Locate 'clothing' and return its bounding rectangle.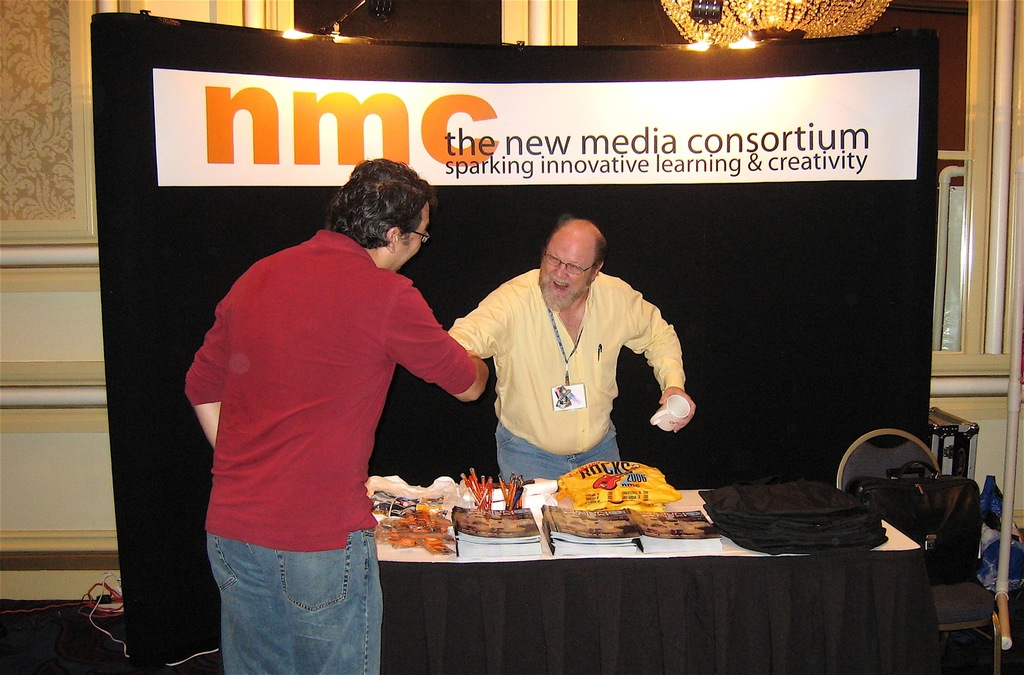
box=[468, 259, 696, 465].
